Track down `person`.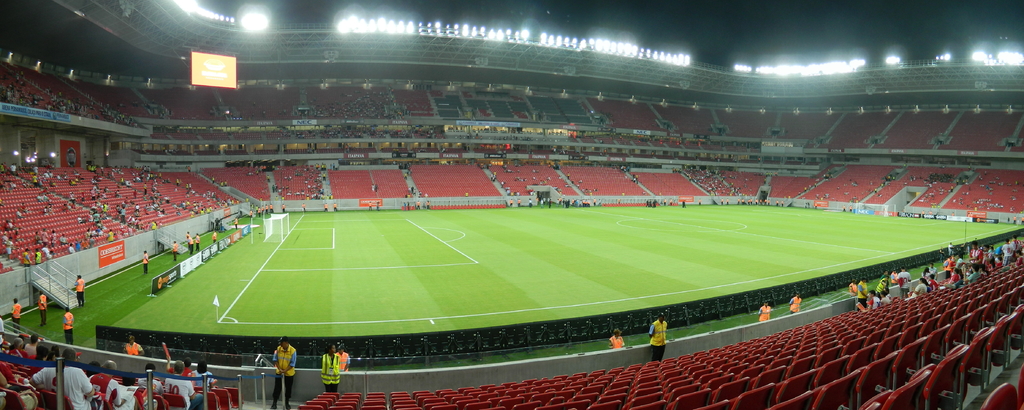
Tracked to 11/298/21/333.
